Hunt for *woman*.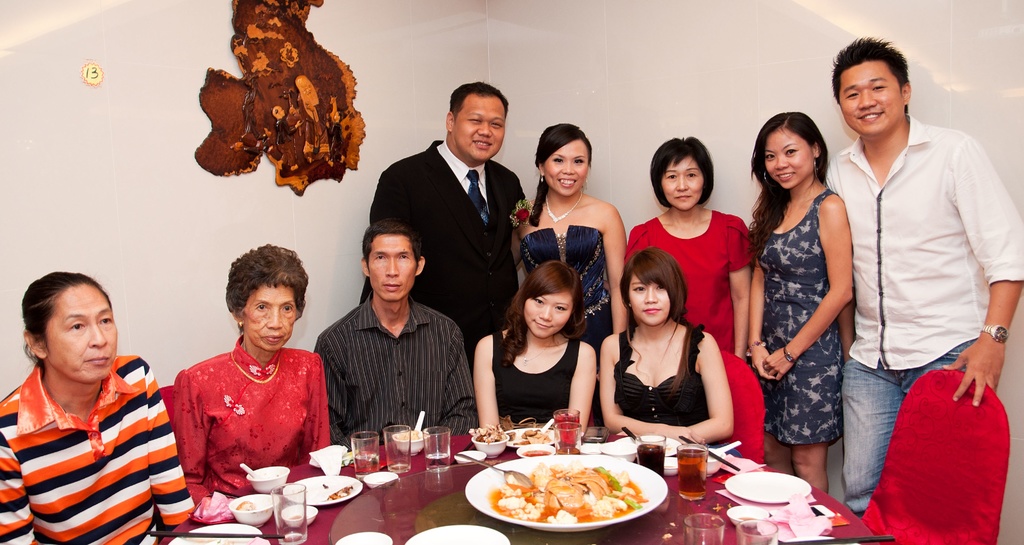
Hunted down at 0, 275, 198, 544.
